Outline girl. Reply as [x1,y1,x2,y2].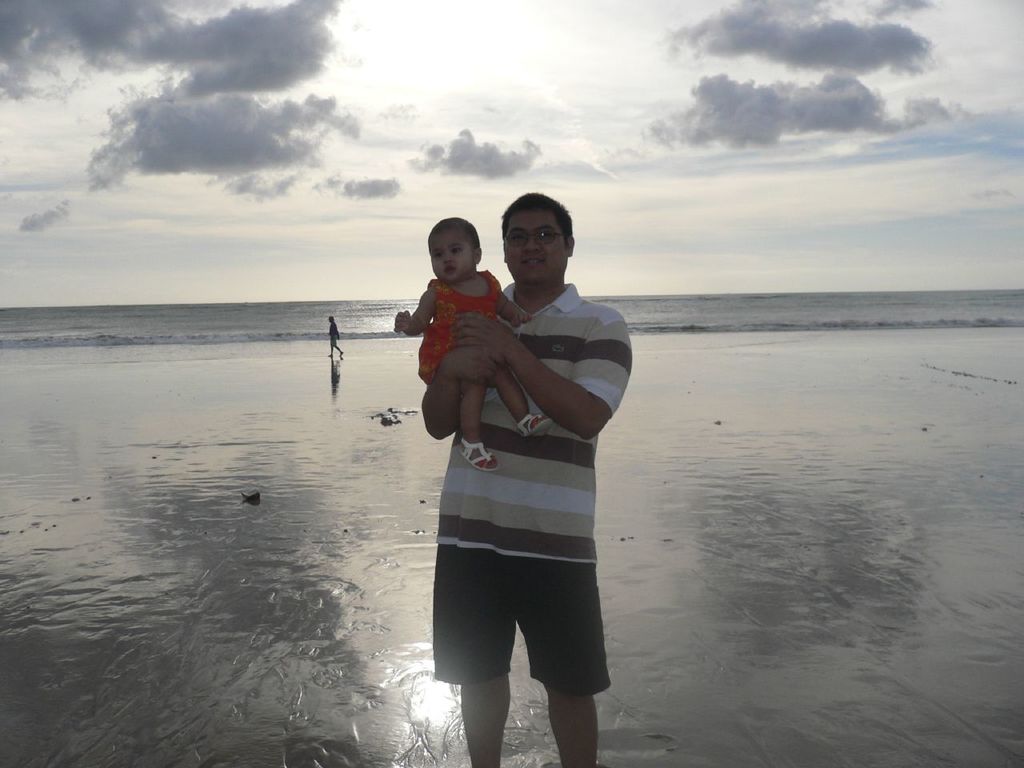
[390,214,548,470].
